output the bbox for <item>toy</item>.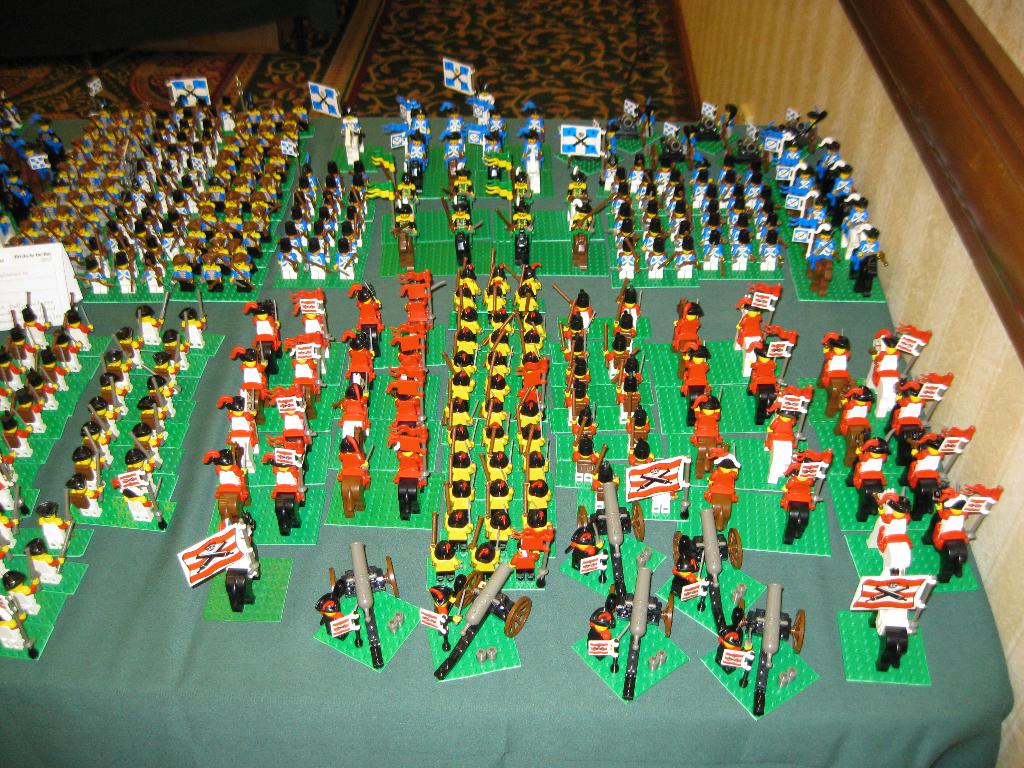
{"left": 5, "top": 136, "right": 25, "bottom": 160}.
